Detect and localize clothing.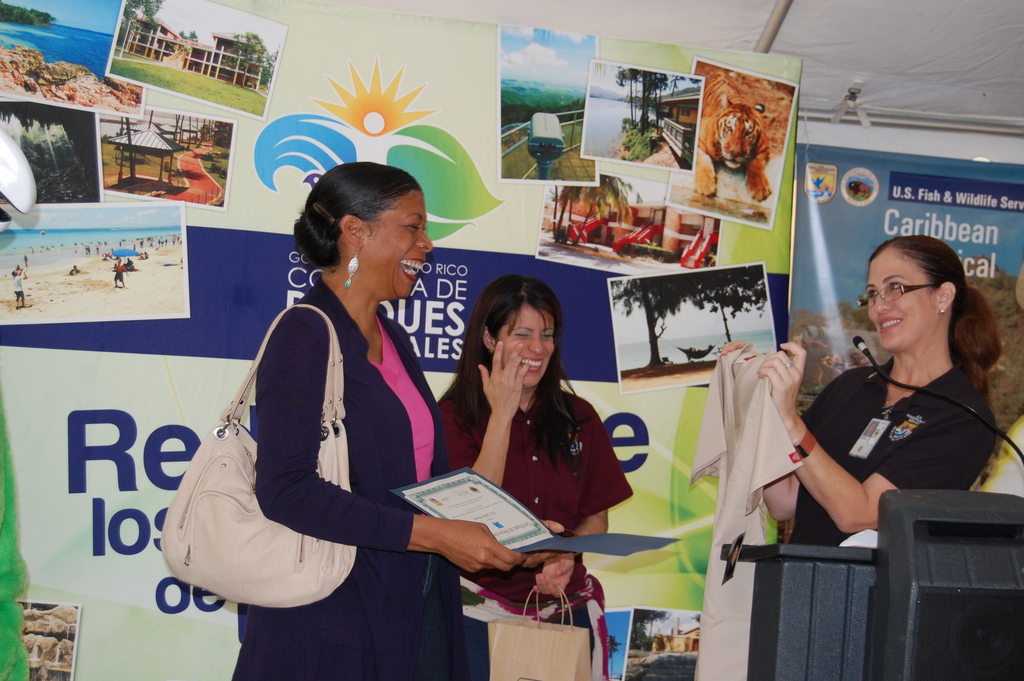
Localized at Rect(430, 372, 636, 610).
